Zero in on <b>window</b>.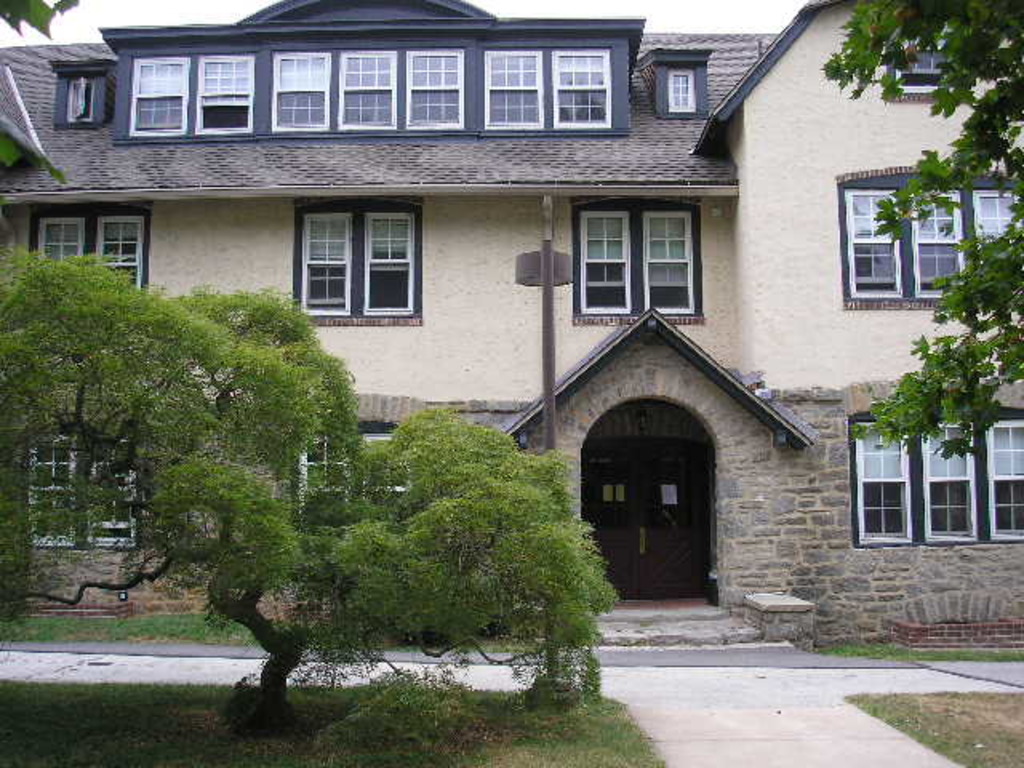
Zeroed in: x1=581 y1=213 x2=627 y2=312.
